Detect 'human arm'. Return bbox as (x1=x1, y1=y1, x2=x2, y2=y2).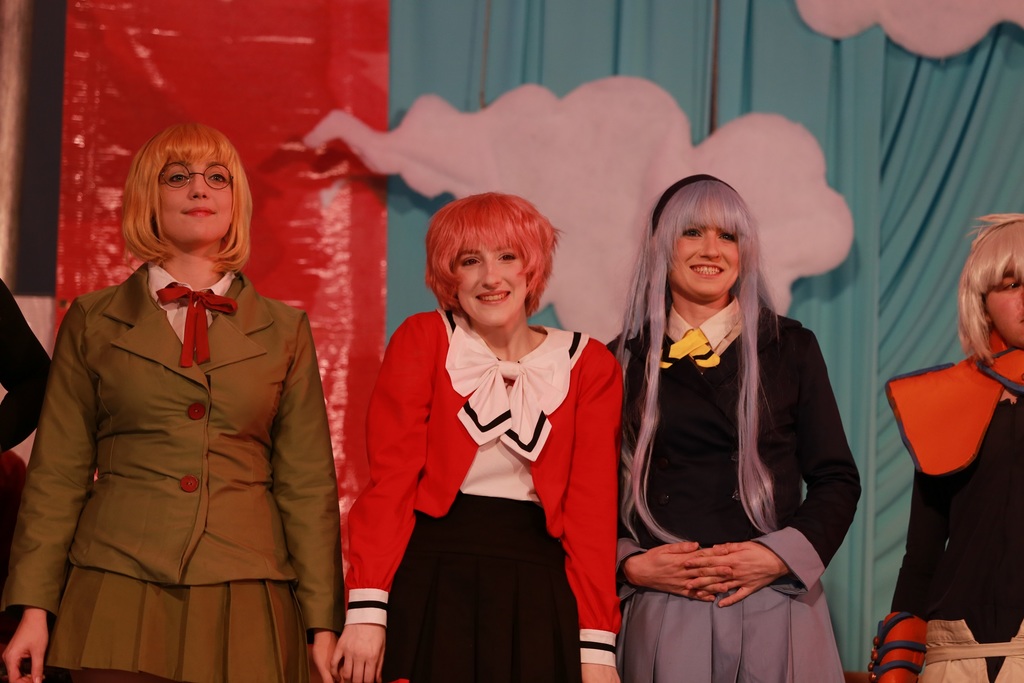
(x1=666, y1=323, x2=853, y2=599).
